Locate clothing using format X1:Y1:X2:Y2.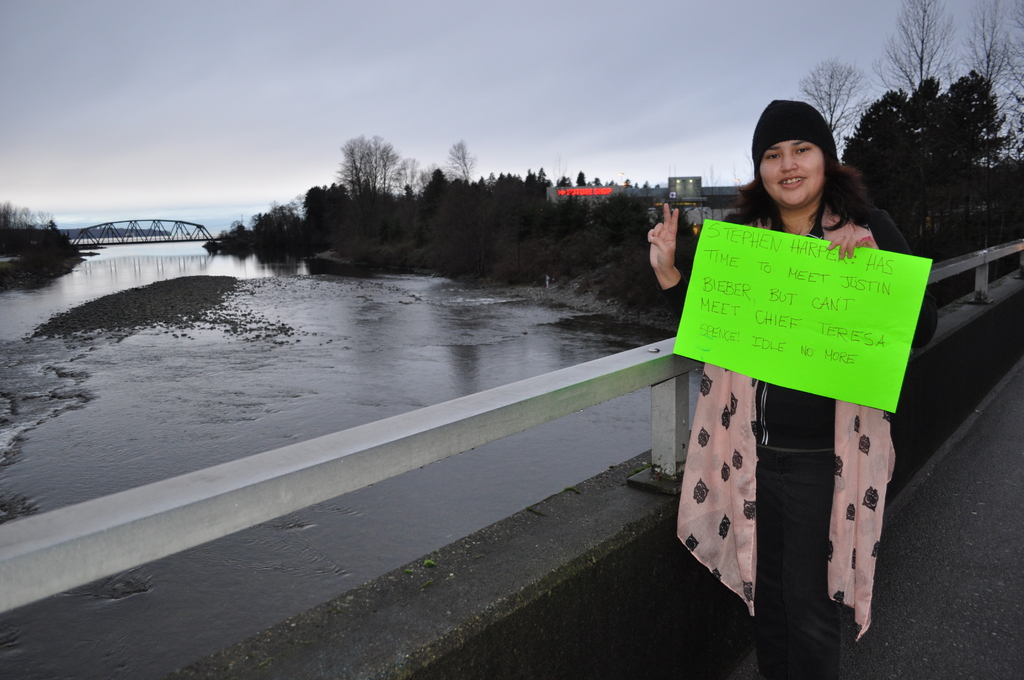
662:211:937:679.
